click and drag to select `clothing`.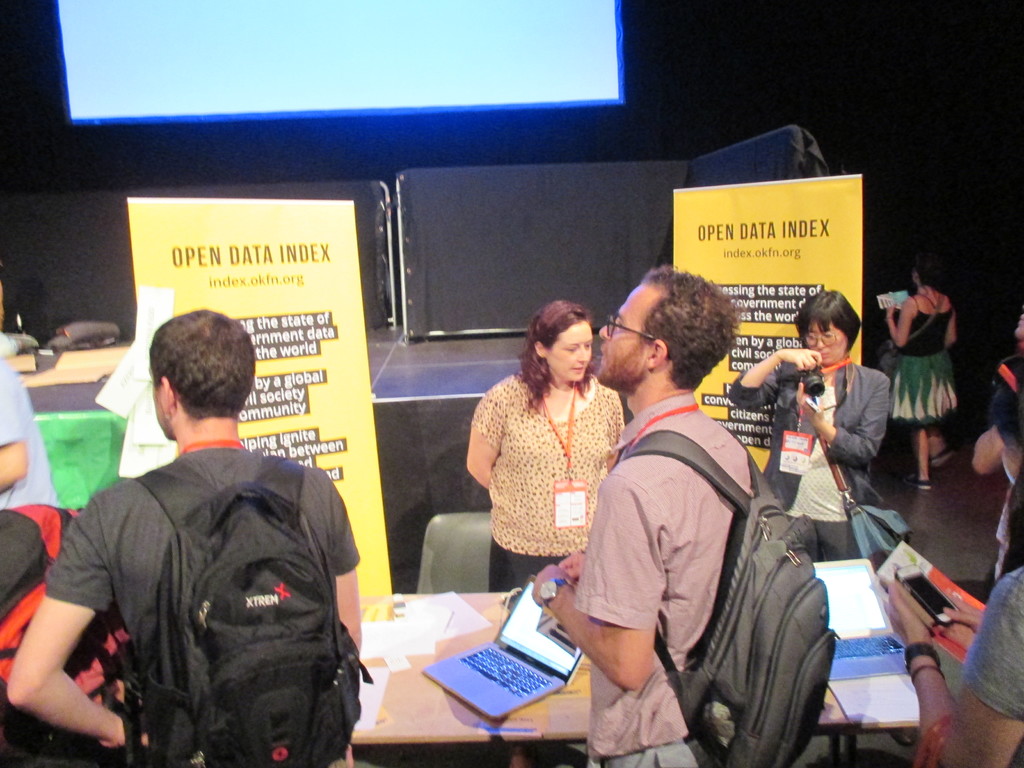
Selection: bbox=(726, 357, 890, 556).
